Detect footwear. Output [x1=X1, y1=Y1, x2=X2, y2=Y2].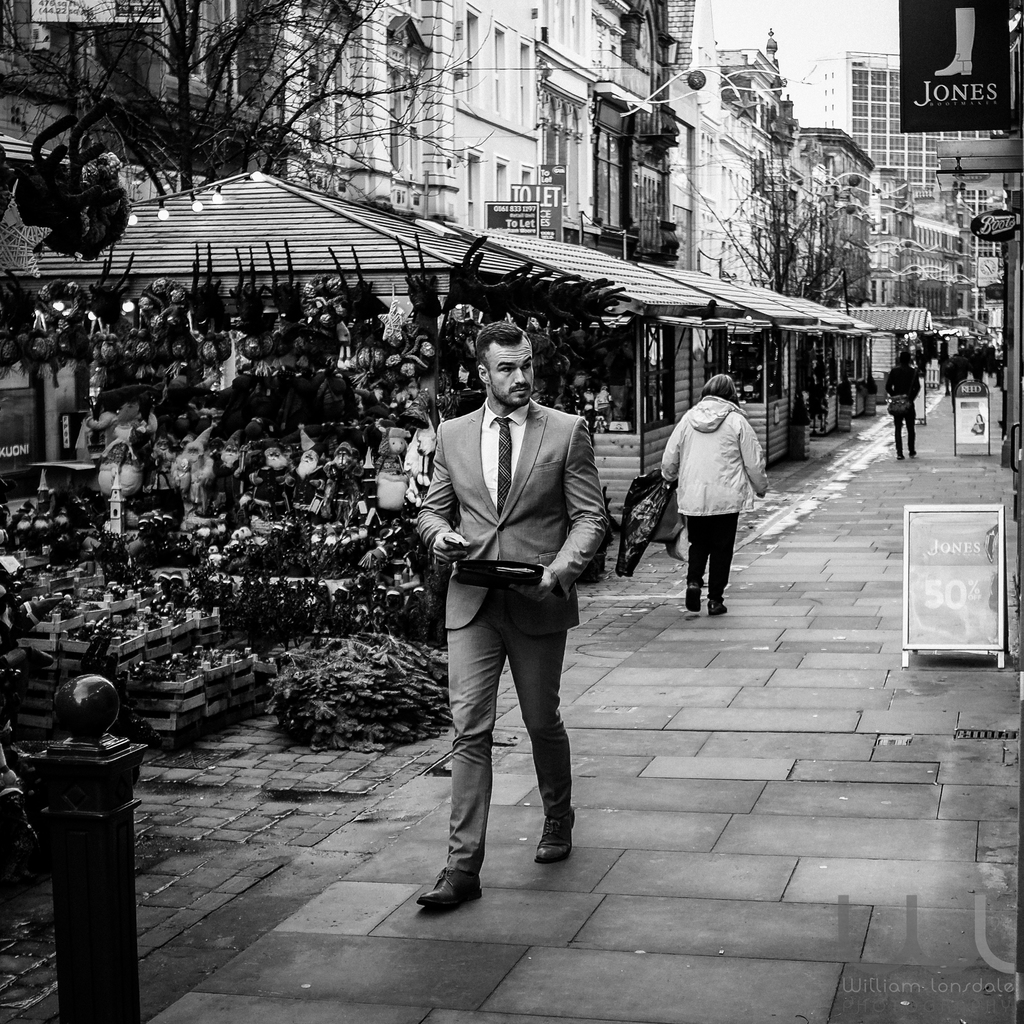
[x1=680, y1=589, x2=706, y2=612].
